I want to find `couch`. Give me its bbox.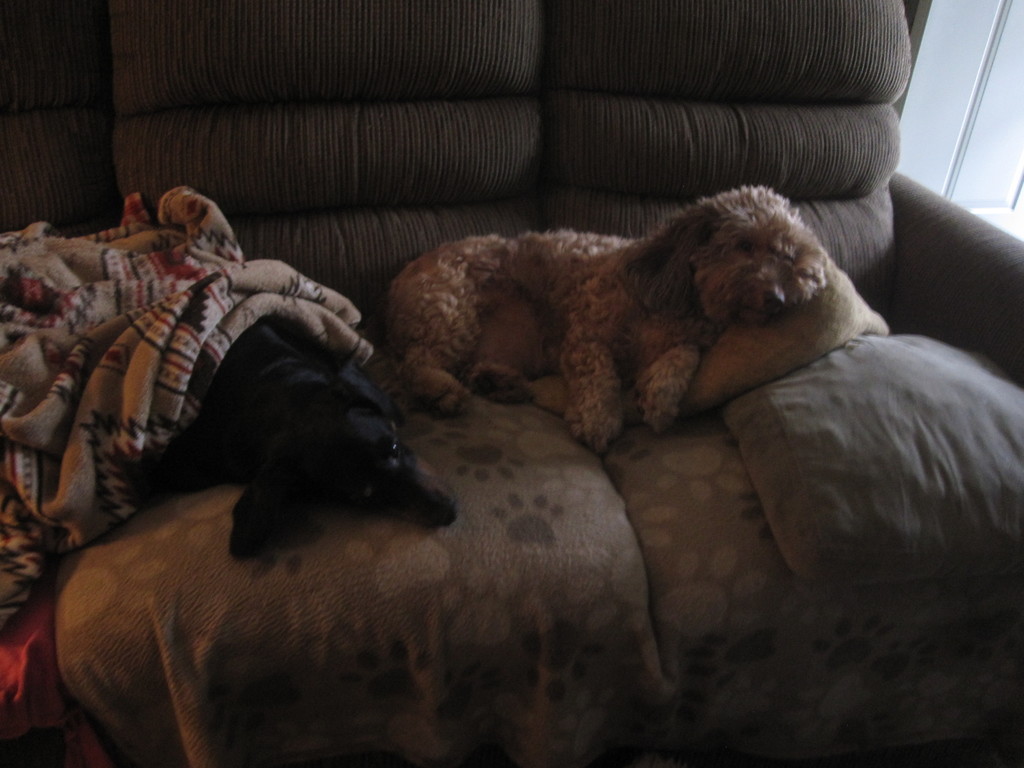
rect(544, 0, 1023, 767).
